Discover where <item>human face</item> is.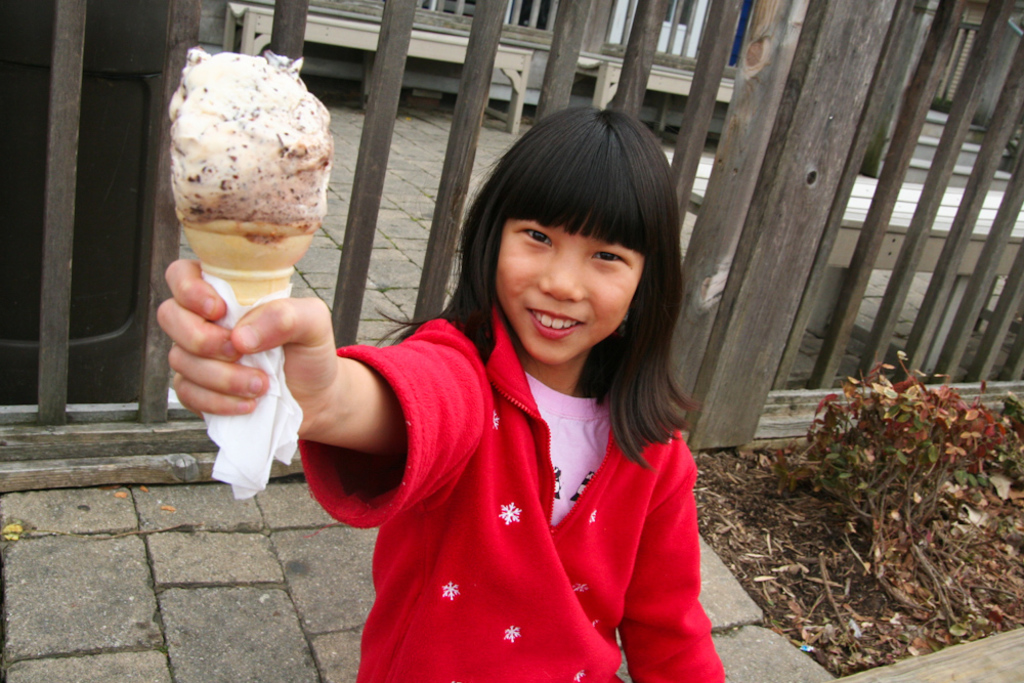
Discovered at 495:219:642:362.
